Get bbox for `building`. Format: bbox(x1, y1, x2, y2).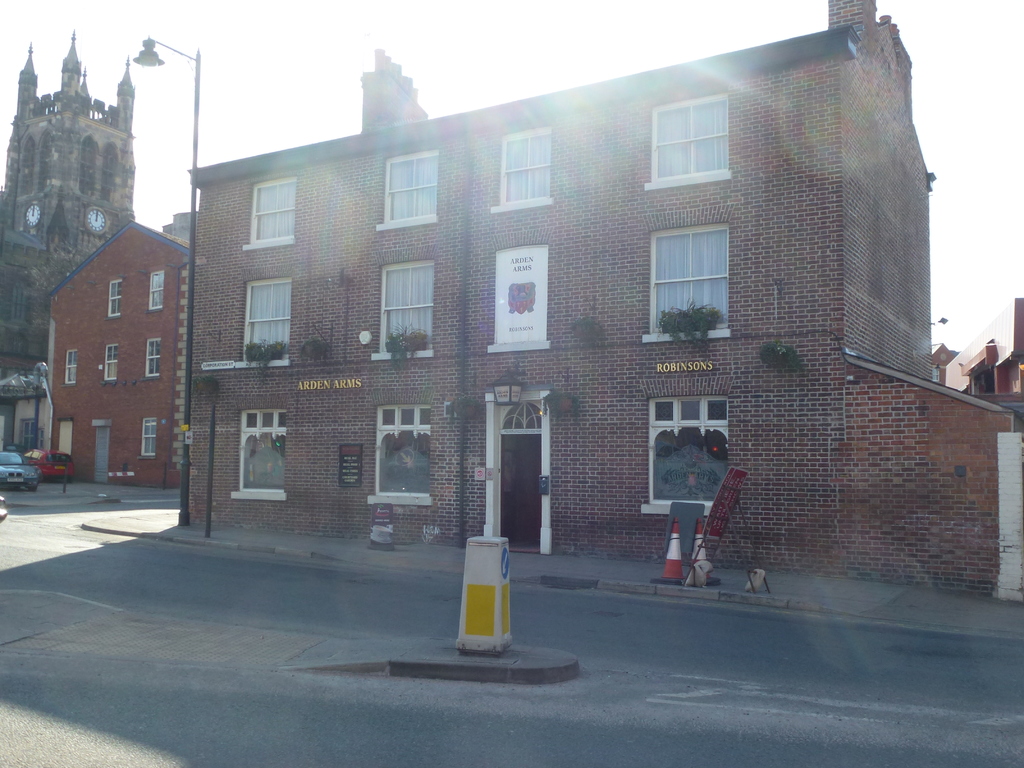
bbox(187, 0, 1023, 609).
